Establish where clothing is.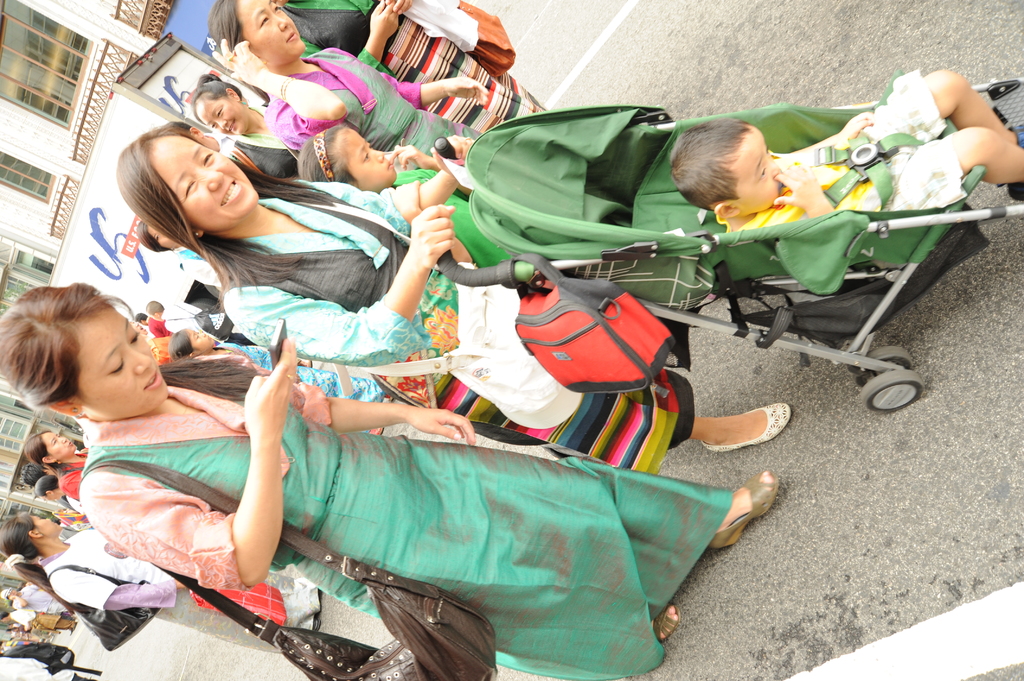
Established at [61, 355, 731, 653].
